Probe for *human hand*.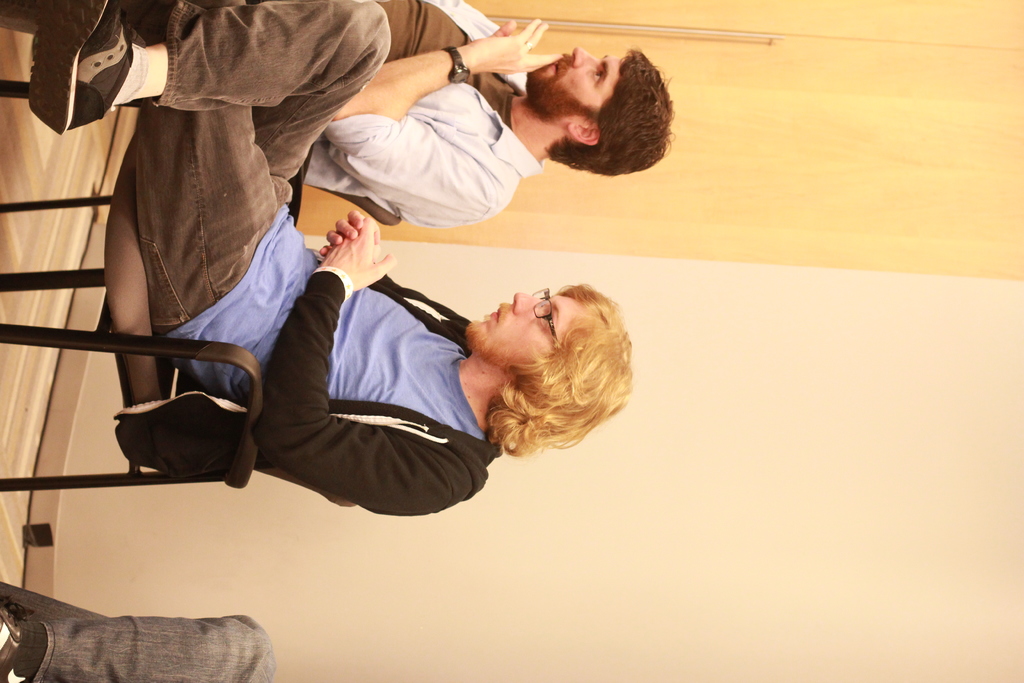
Probe result: region(314, 206, 380, 259).
